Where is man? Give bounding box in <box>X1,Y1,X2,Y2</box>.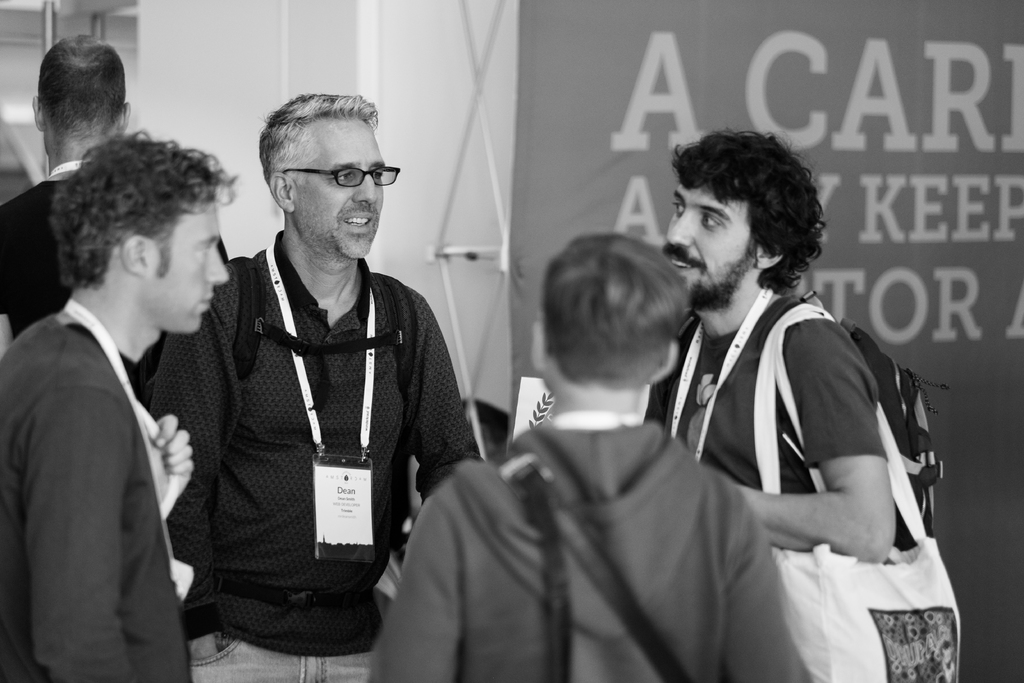
<box>631,128,896,572</box>.
